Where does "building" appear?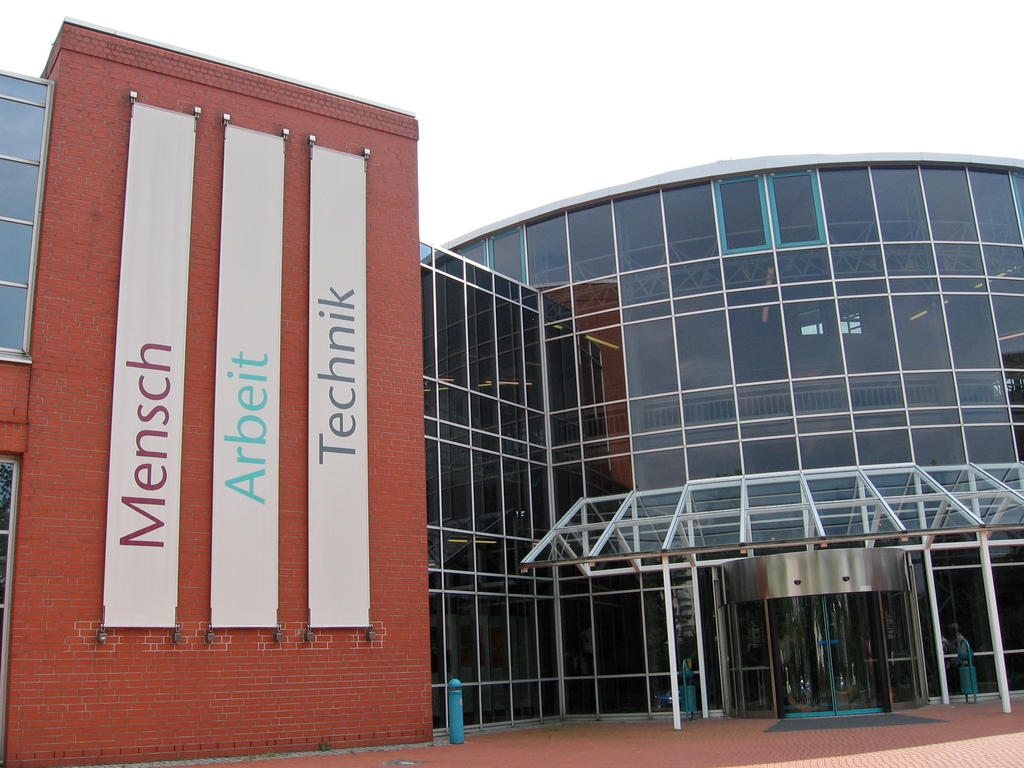
Appears at [x1=0, y1=17, x2=1023, y2=767].
